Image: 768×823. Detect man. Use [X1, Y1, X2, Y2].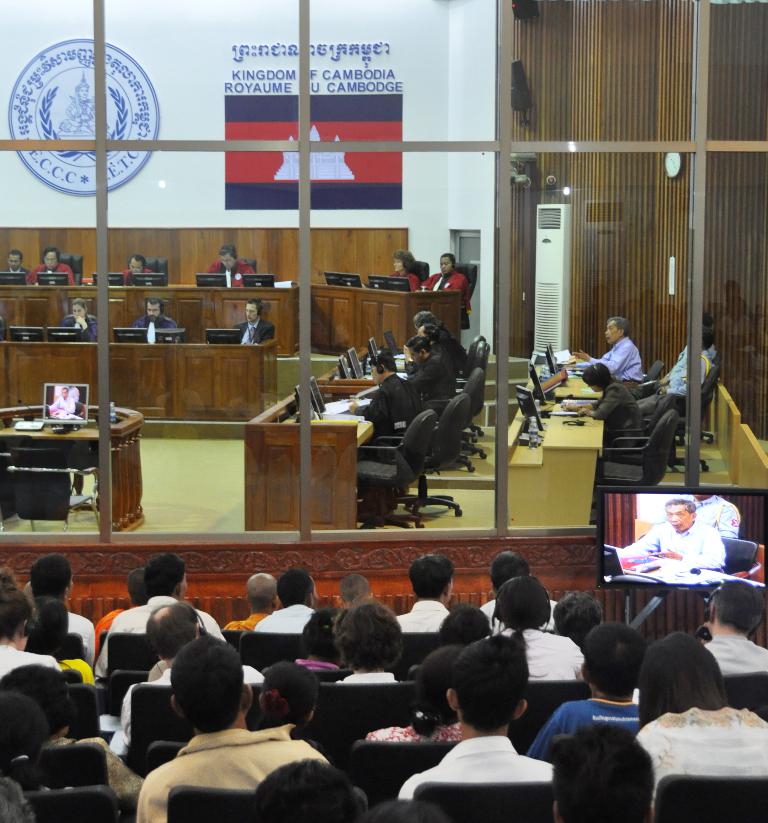
[408, 668, 571, 816].
